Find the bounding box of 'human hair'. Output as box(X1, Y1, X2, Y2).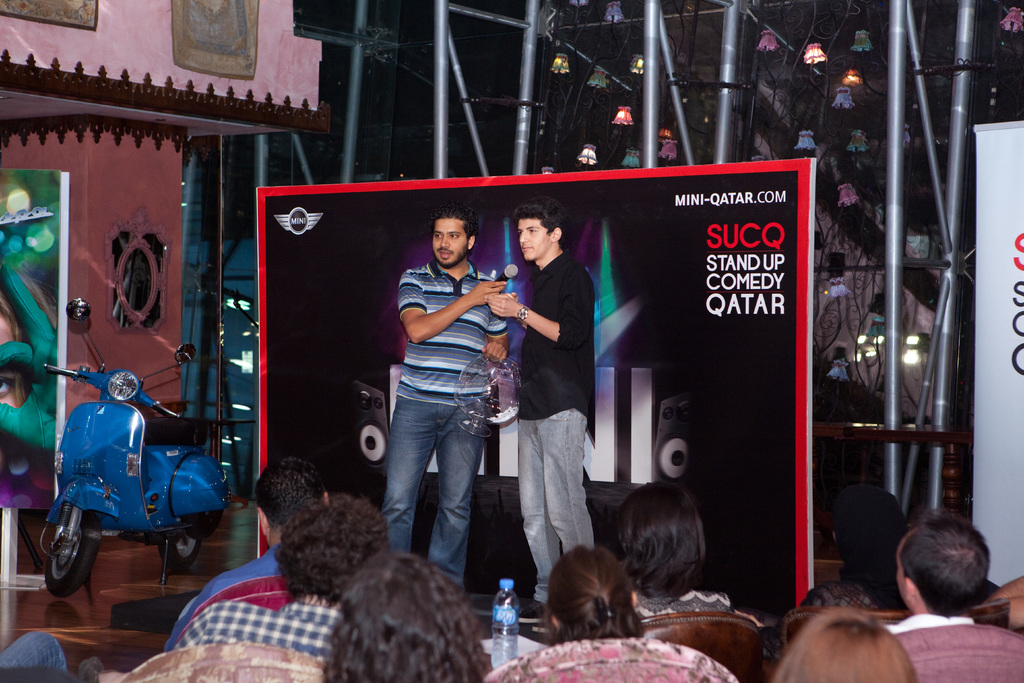
box(617, 481, 707, 603).
